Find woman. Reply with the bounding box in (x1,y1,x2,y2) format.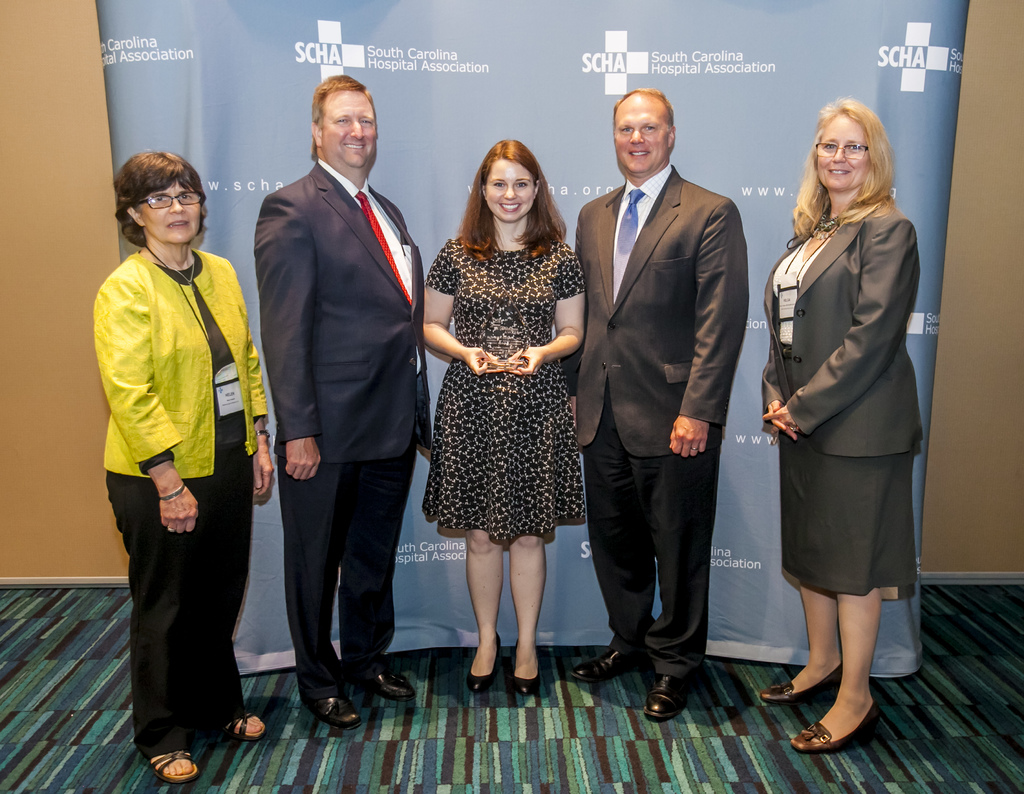
(421,136,591,702).
